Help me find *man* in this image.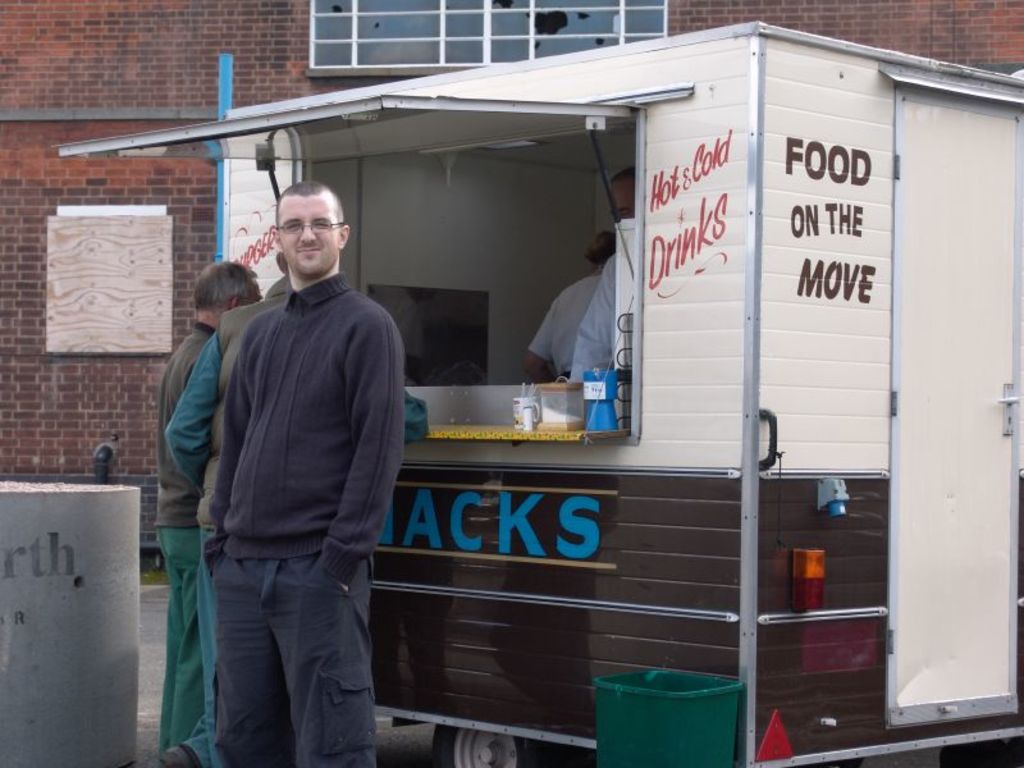
Found it: {"left": 567, "top": 164, "right": 637, "bottom": 381}.
